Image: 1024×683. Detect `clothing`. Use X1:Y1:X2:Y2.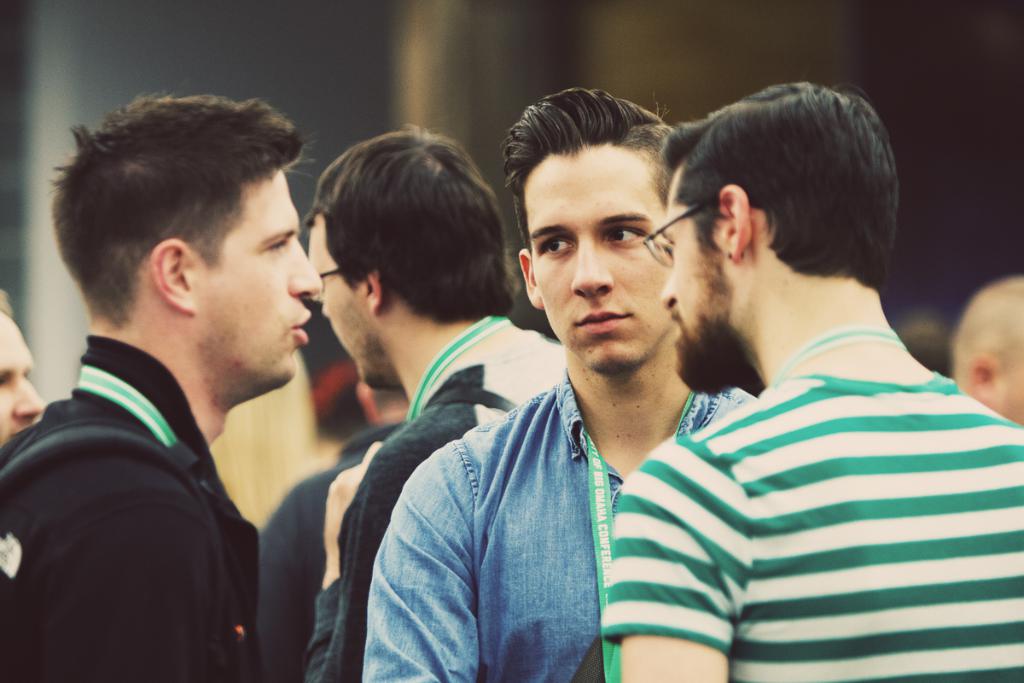
9:271:317:682.
